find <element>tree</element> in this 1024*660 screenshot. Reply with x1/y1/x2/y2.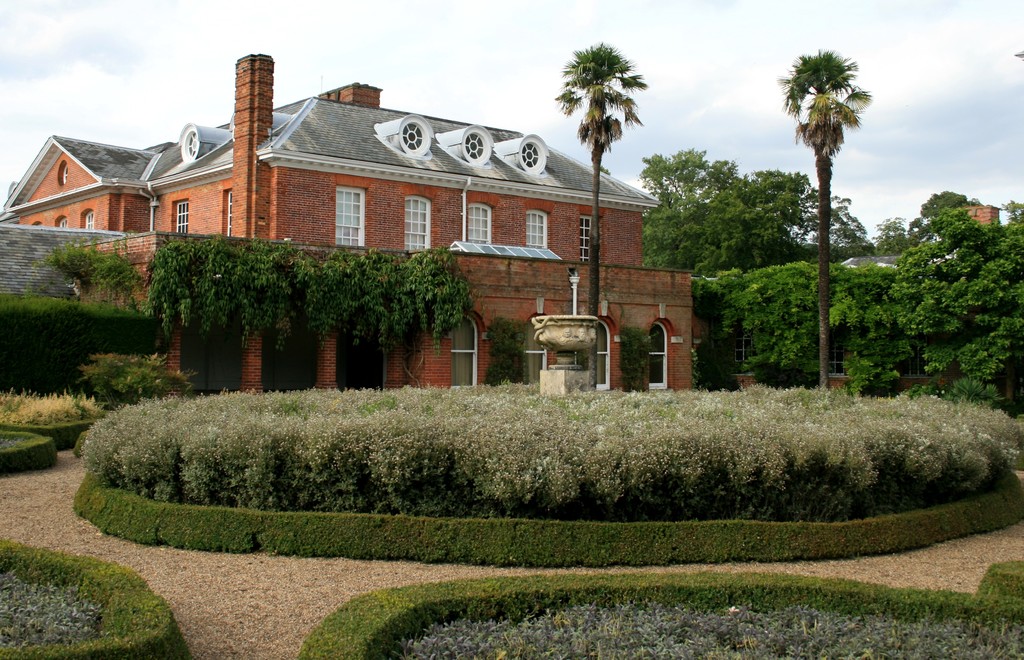
551/47/657/378.
